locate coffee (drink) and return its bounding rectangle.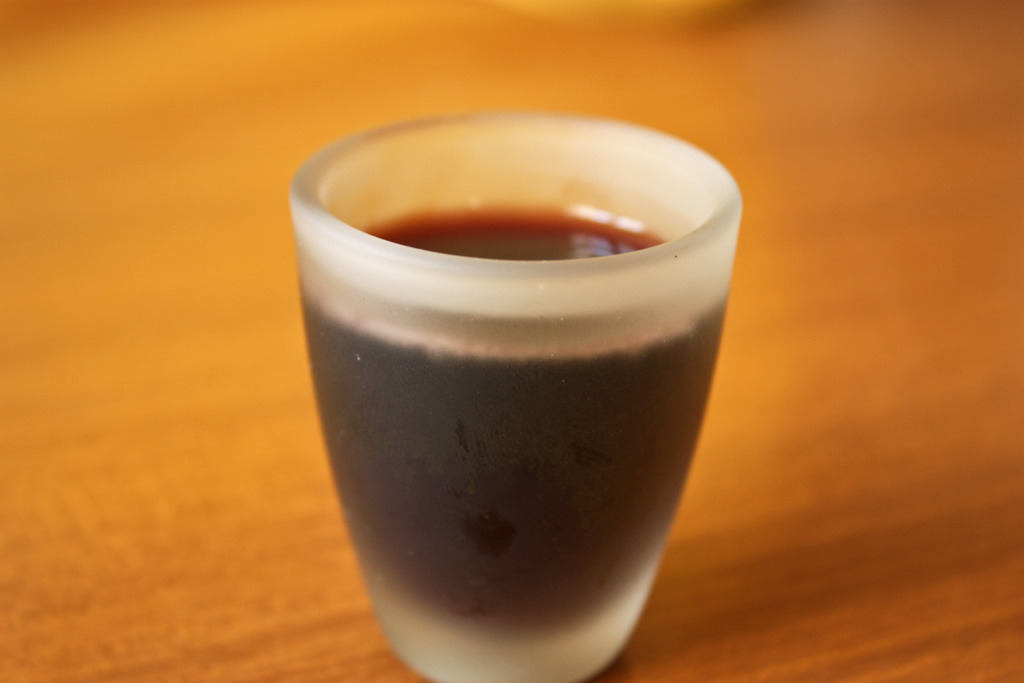
box=[287, 104, 766, 682].
